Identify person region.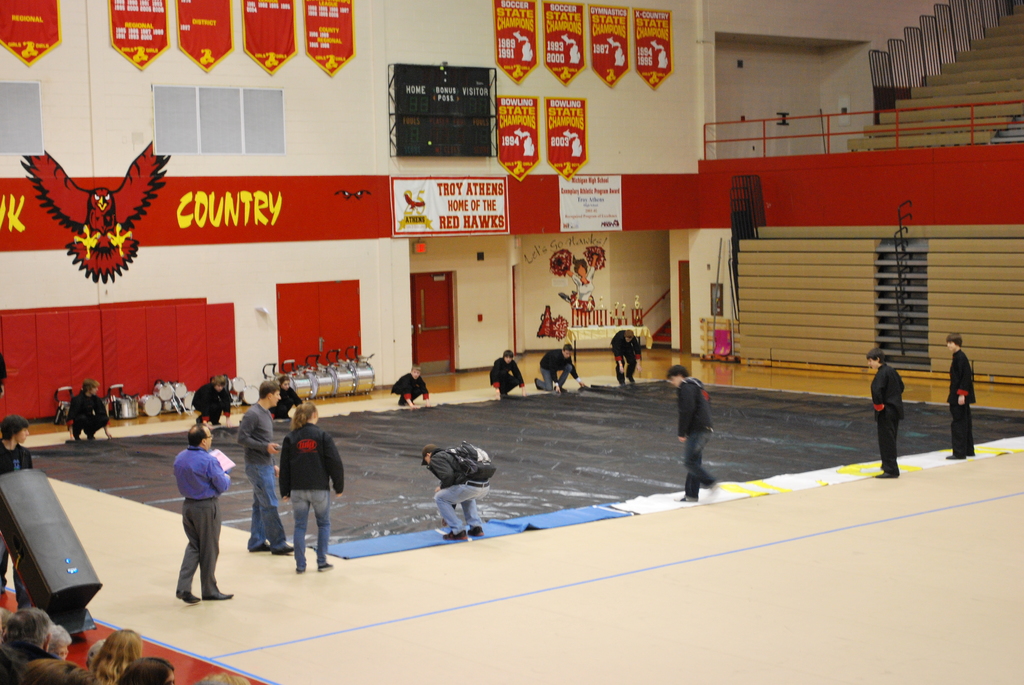
Region: {"left": 532, "top": 341, "right": 592, "bottom": 393}.
